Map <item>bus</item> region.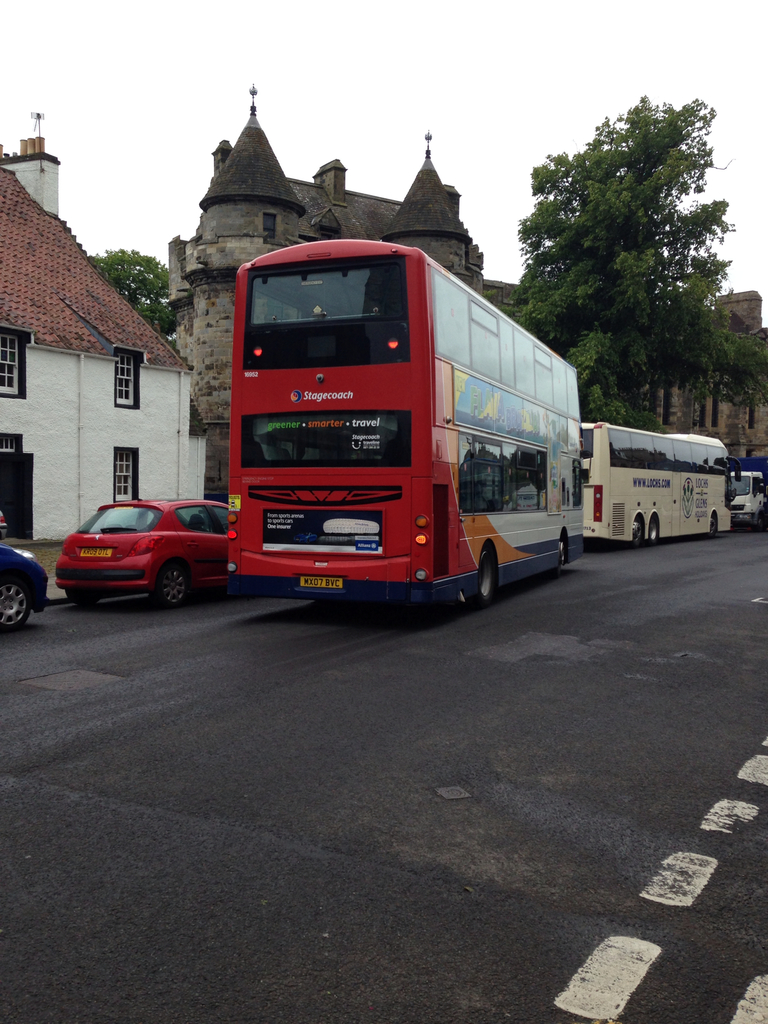
Mapped to BBox(584, 424, 742, 550).
